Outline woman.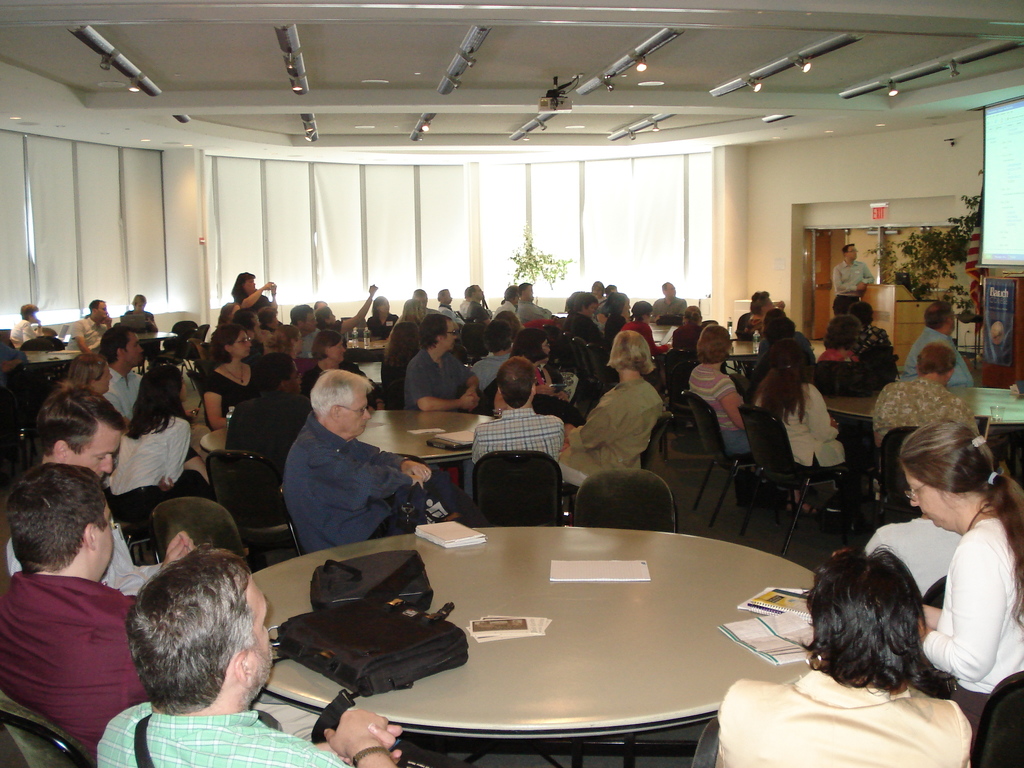
Outline: detection(300, 326, 380, 413).
